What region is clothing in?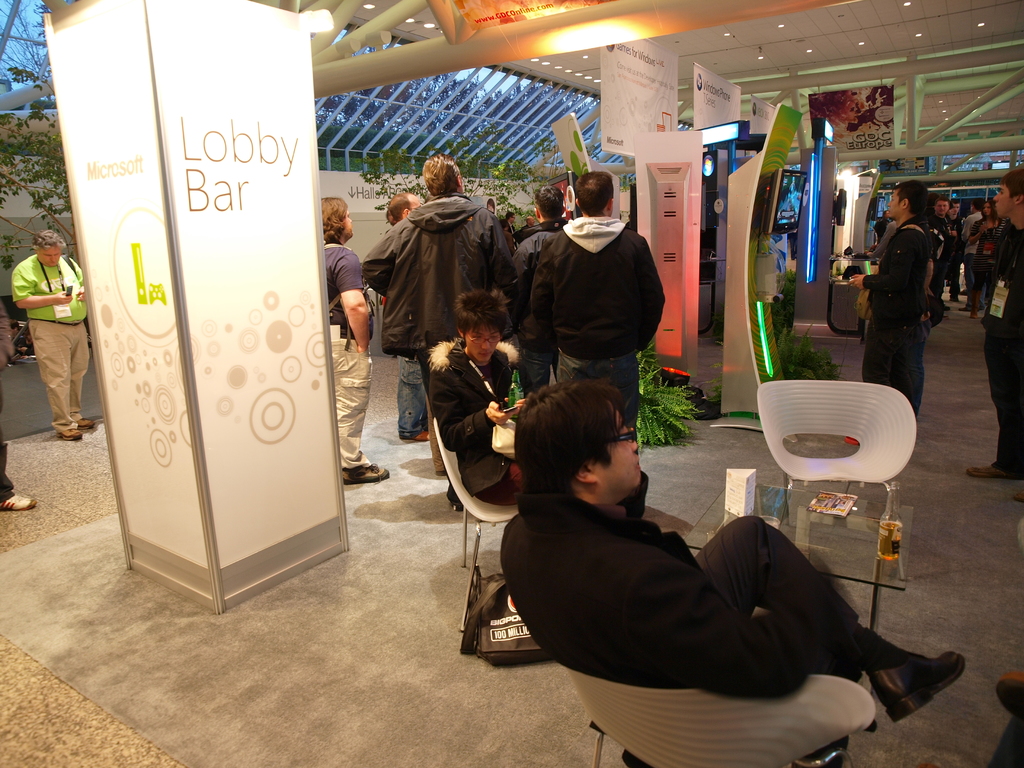
(left=398, top=350, right=429, bottom=438).
